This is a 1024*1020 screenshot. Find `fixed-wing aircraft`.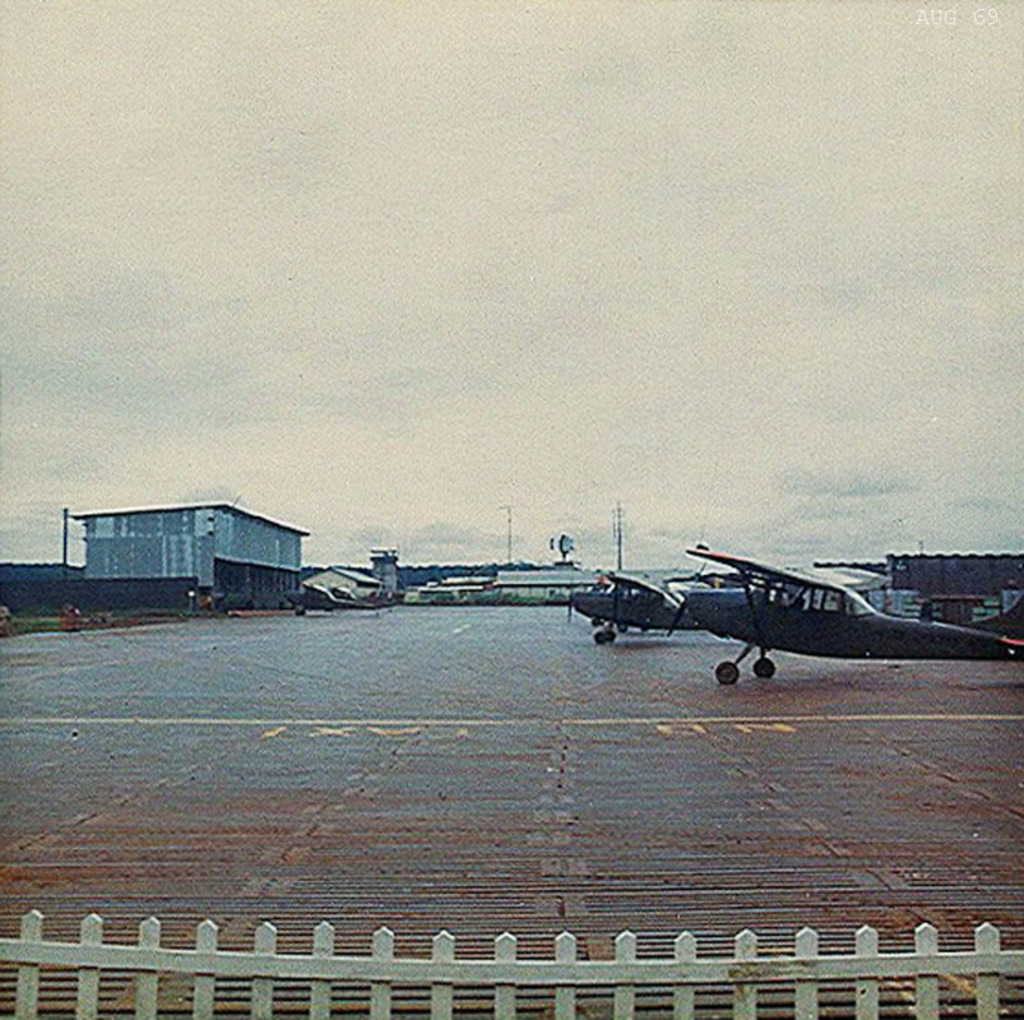
Bounding box: [left=668, top=544, right=1021, bottom=683].
